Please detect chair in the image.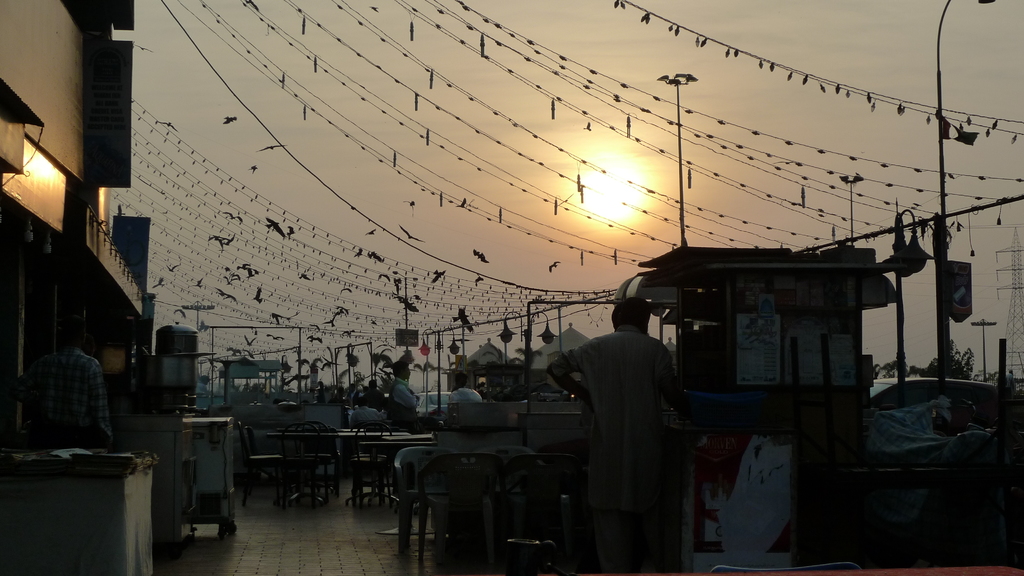
490, 450, 573, 575.
